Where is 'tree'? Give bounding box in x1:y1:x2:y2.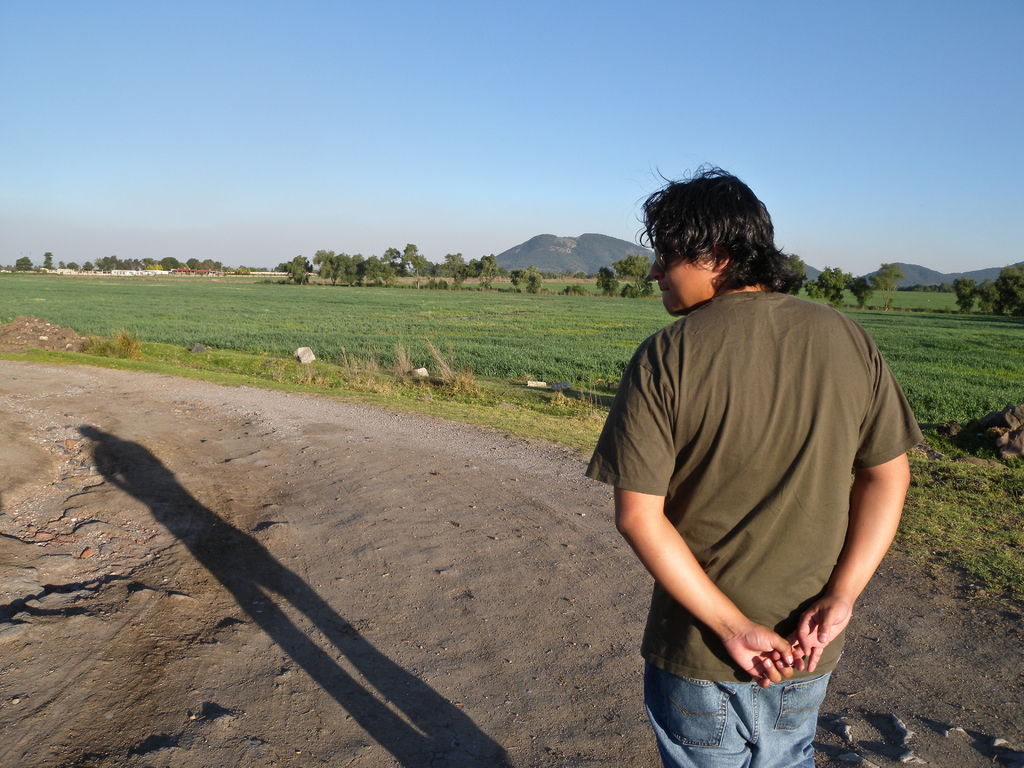
42:253:51:273.
